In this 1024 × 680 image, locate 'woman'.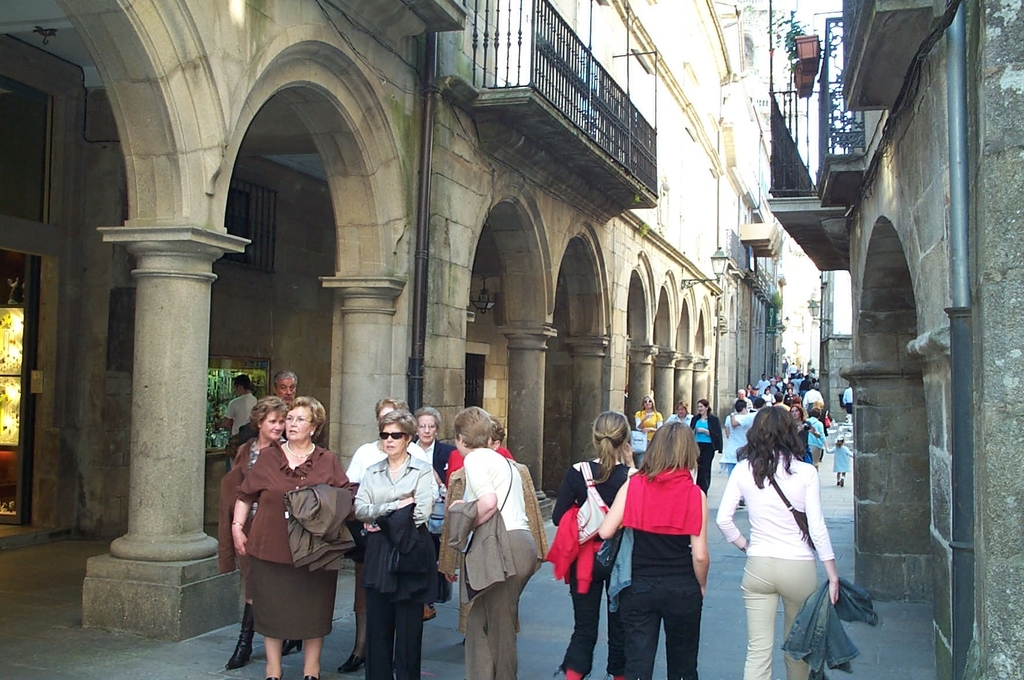
Bounding box: {"x1": 631, "y1": 397, "x2": 666, "y2": 456}.
